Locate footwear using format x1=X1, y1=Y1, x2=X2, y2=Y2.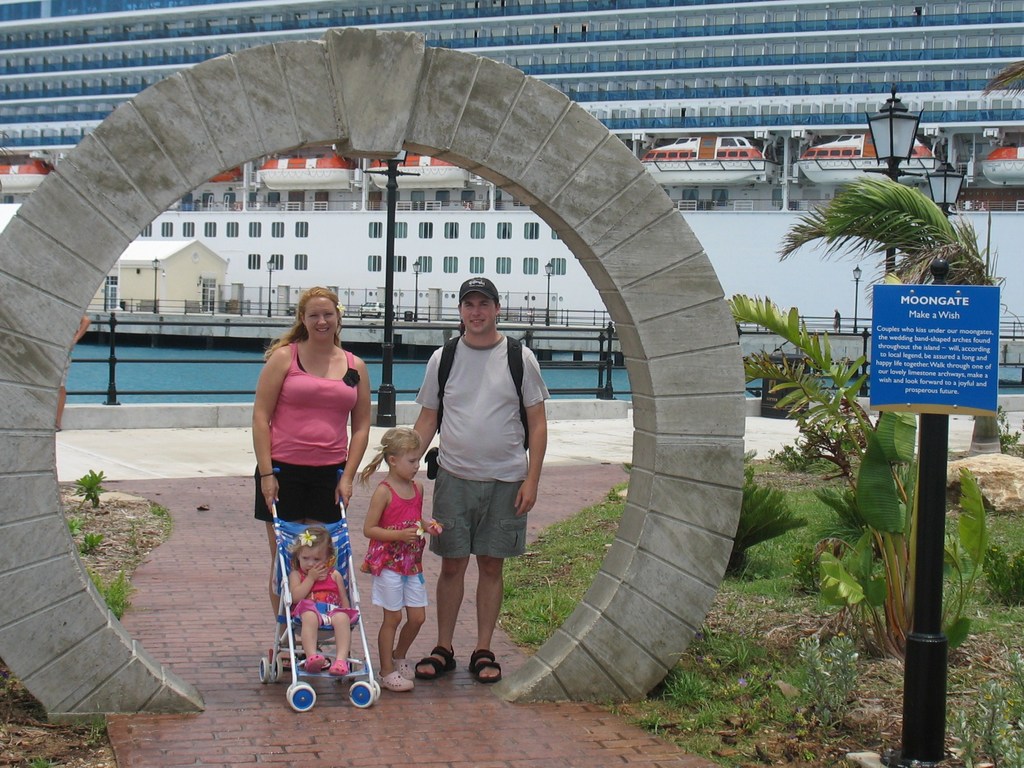
x1=374, y1=667, x2=417, y2=696.
